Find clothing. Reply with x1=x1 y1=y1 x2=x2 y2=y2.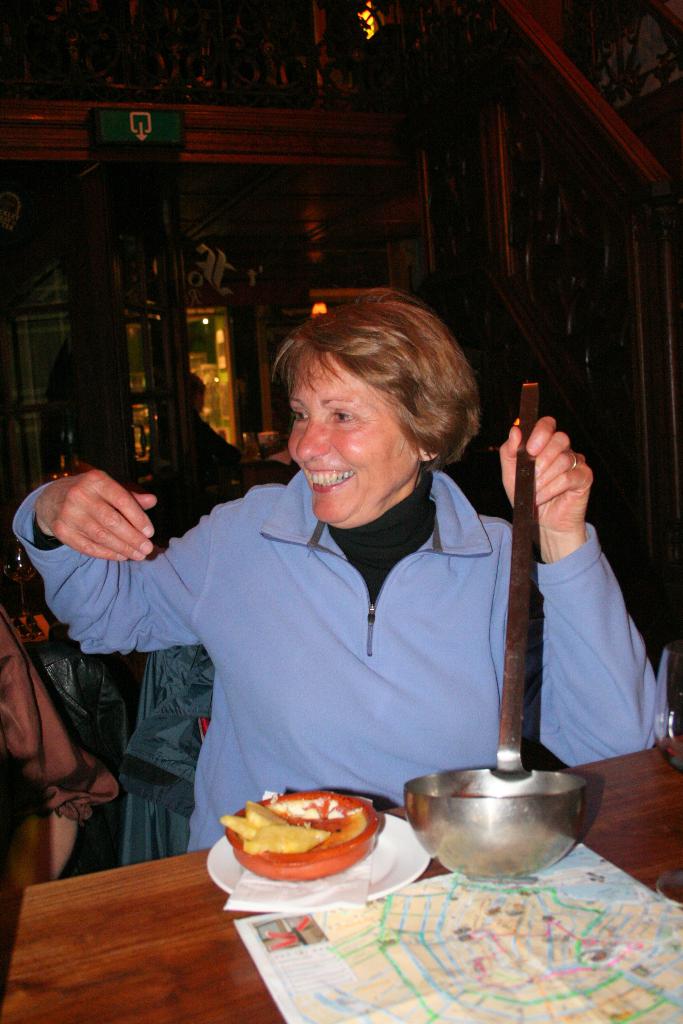
x1=189 y1=408 x2=242 y2=468.
